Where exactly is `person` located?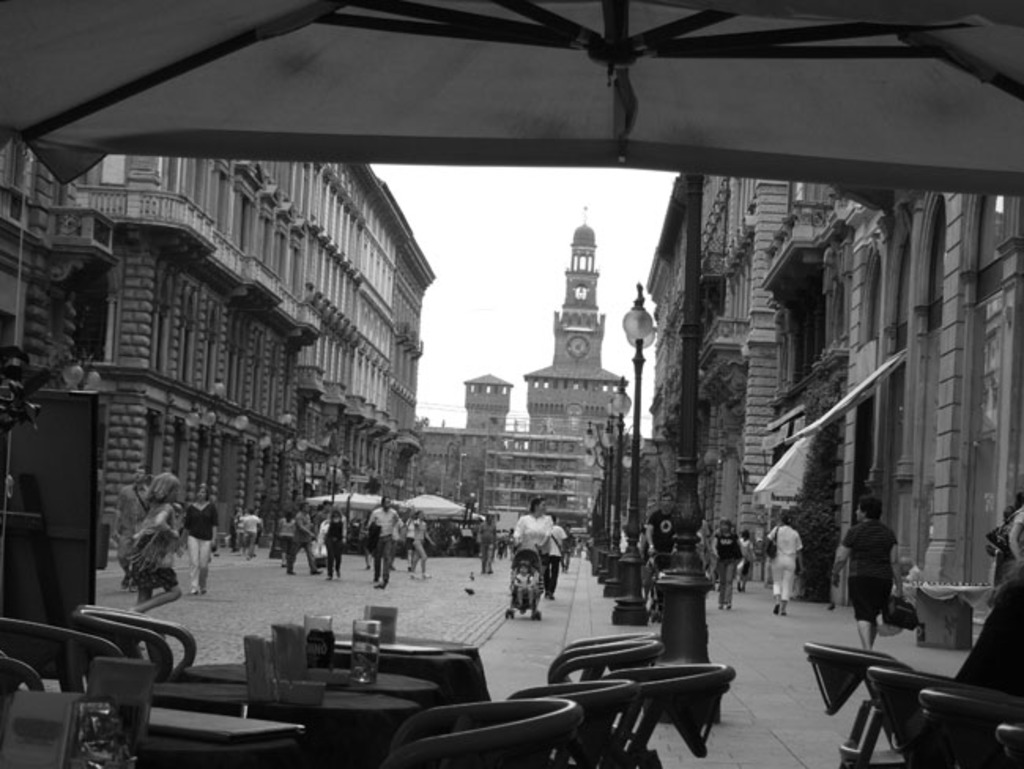
Its bounding box is 321, 506, 339, 577.
